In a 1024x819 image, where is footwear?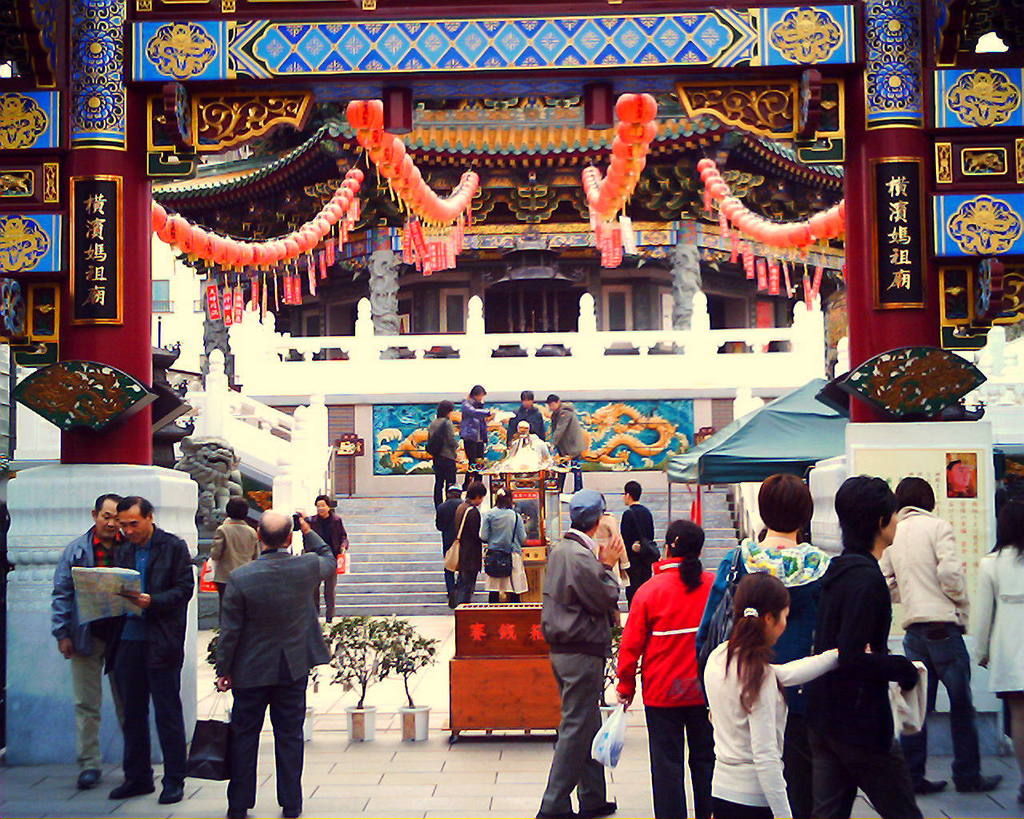
Rect(160, 764, 187, 799).
